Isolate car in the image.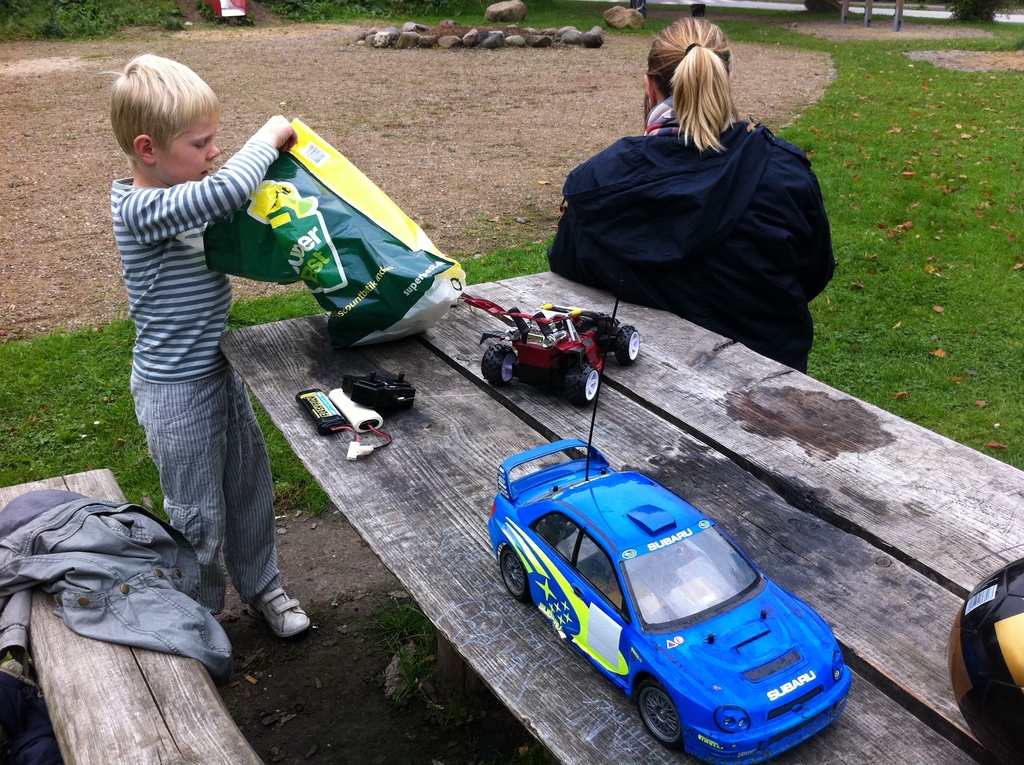
Isolated region: {"x1": 482, "y1": 300, "x2": 860, "y2": 764}.
